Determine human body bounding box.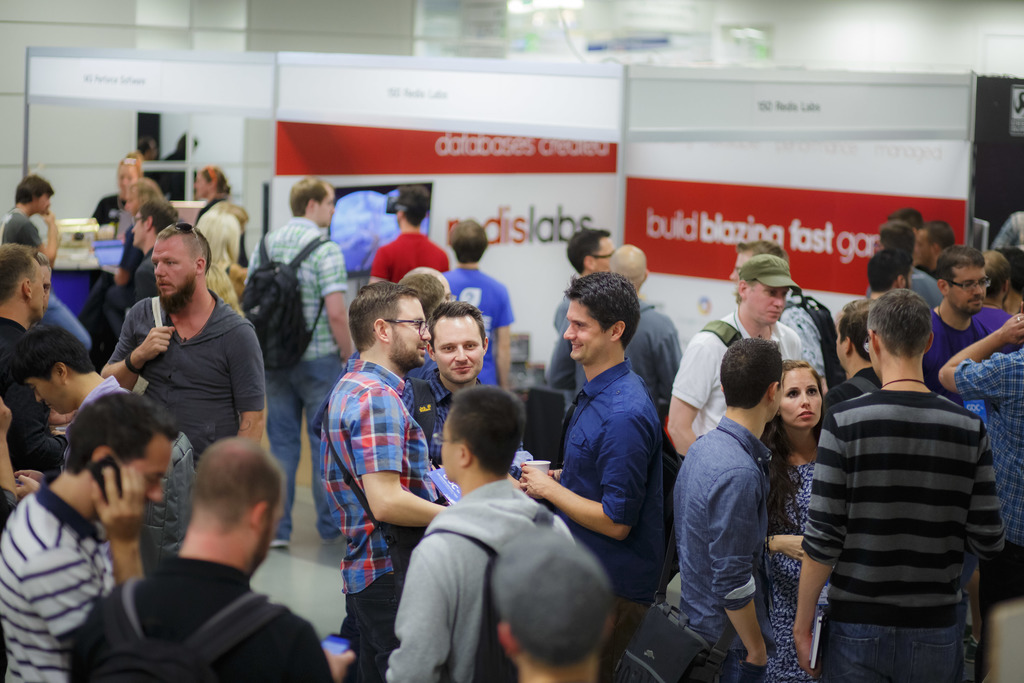
Determined: (x1=63, y1=546, x2=354, y2=682).
